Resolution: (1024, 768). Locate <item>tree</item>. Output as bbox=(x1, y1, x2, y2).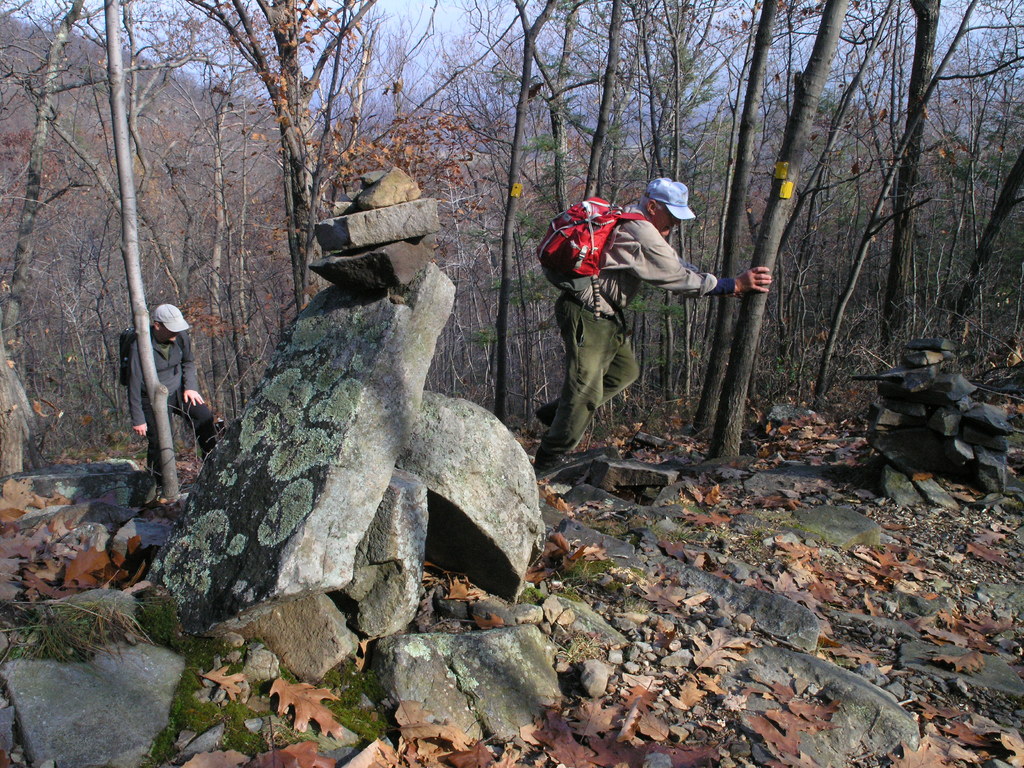
bbox=(680, 0, 801, 434).
